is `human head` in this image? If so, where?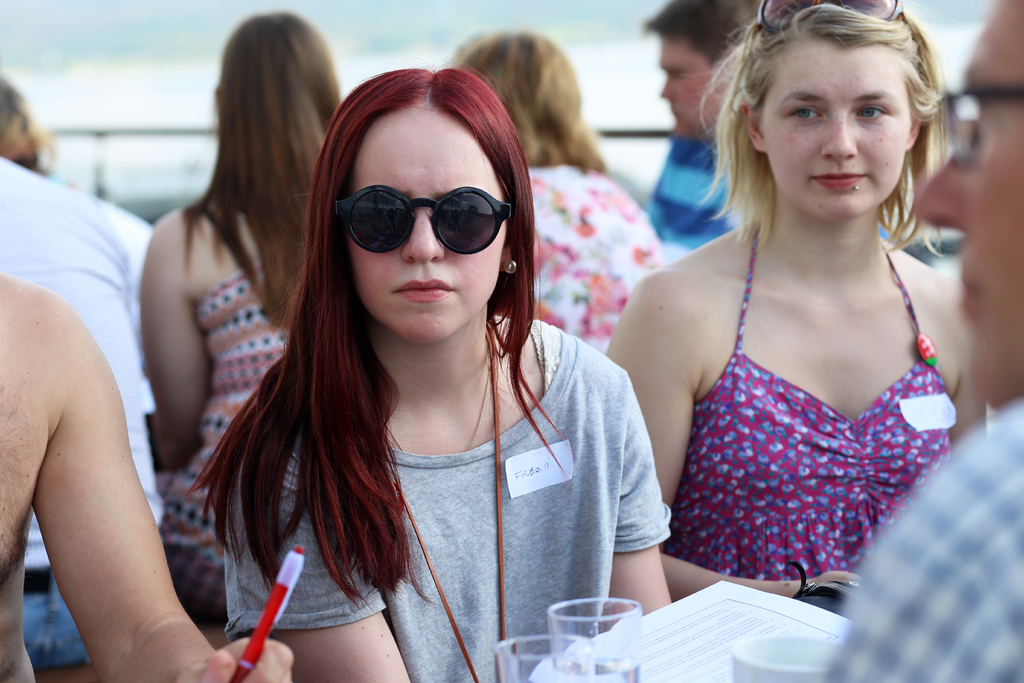
Yes, at box=[445, 22, 604, 168].
